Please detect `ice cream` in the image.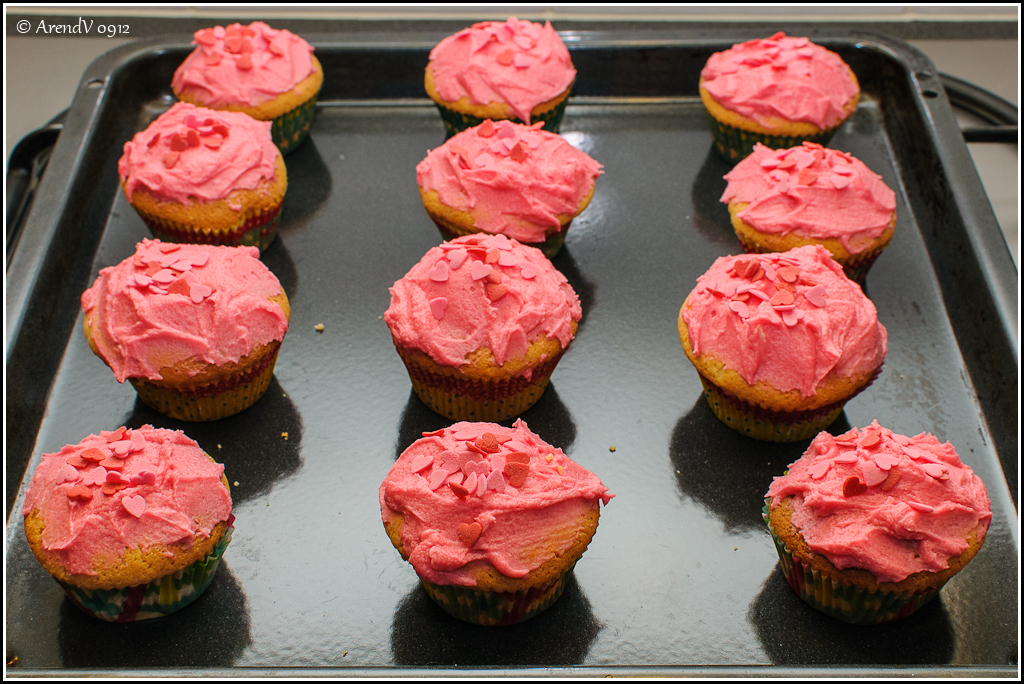
413/122/606/259.
